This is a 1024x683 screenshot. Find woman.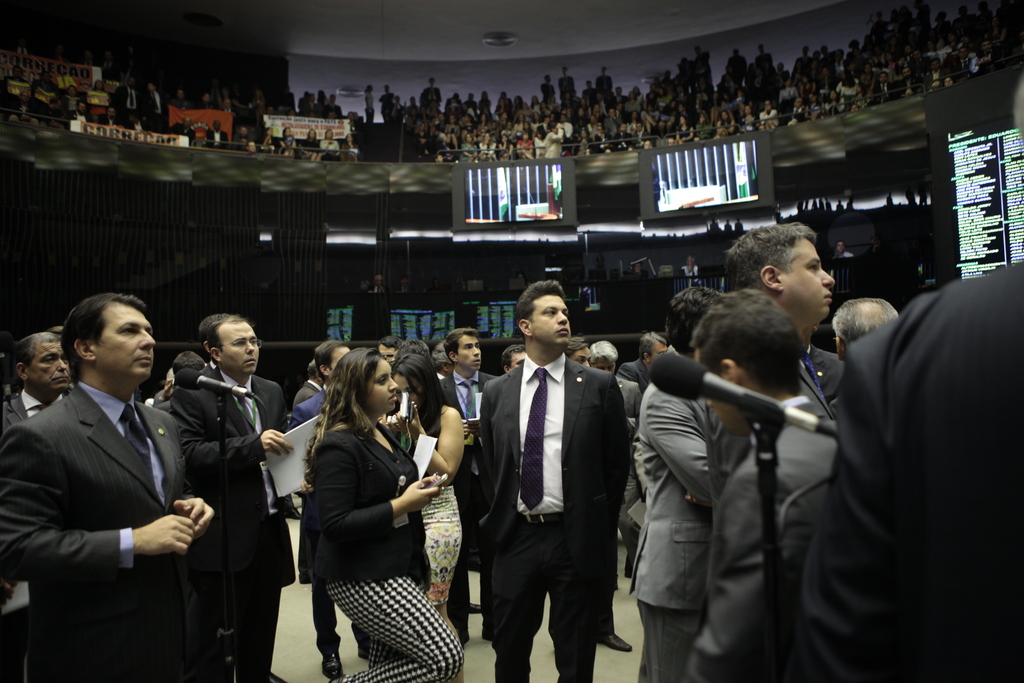
Bounding box: (277, 122, 299, 158).
